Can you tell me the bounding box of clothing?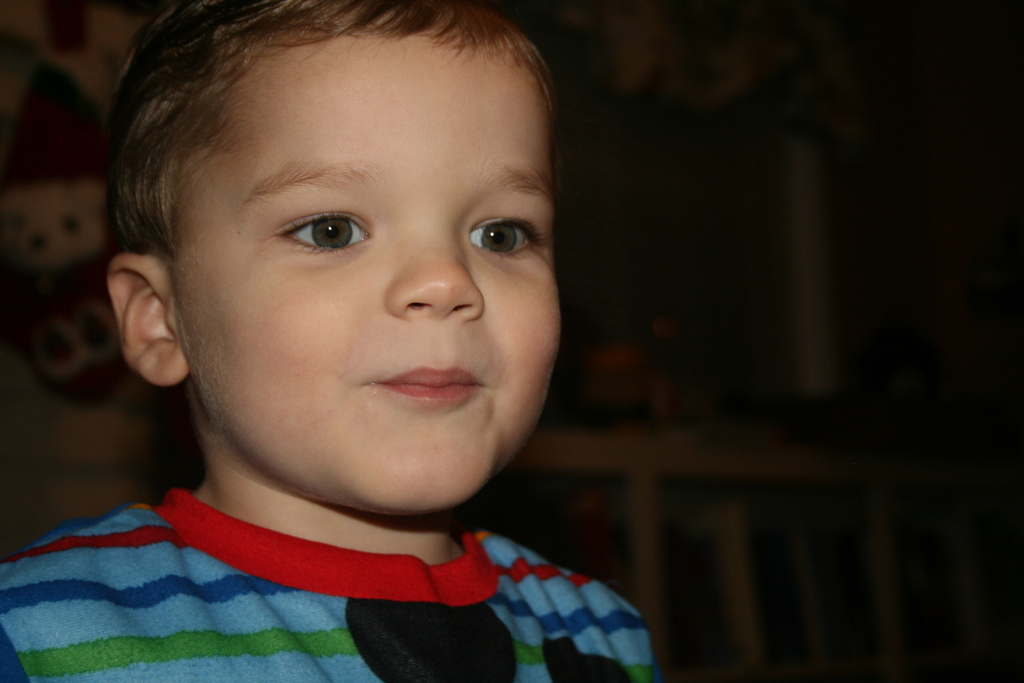
left=0, top=454, right=664, bottom=662.
